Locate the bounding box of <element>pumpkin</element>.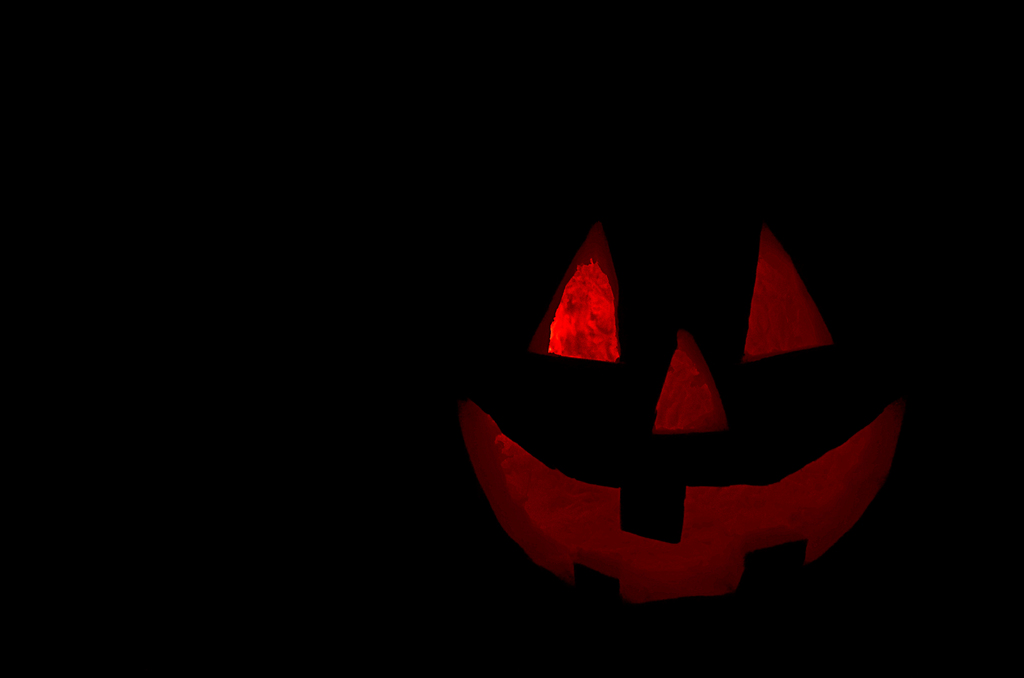
Bounding box: box=[430, 144, 950, 656].
